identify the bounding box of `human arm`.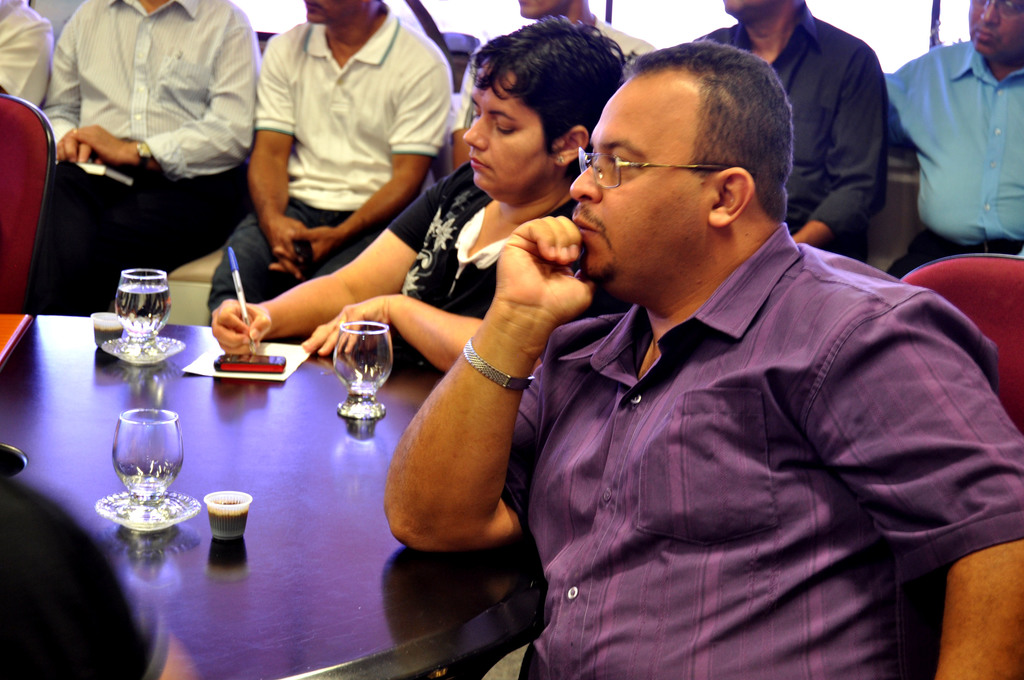
[x1=300, y1=294, x2=551, y2=373].
